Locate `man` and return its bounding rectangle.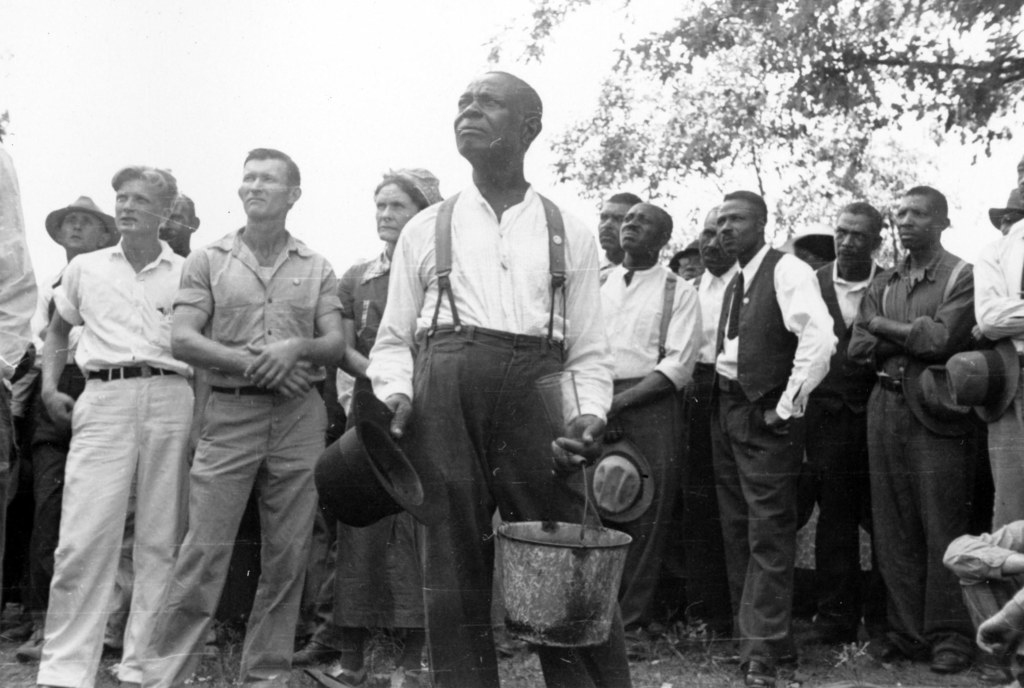
809, 200, 890, 641.
